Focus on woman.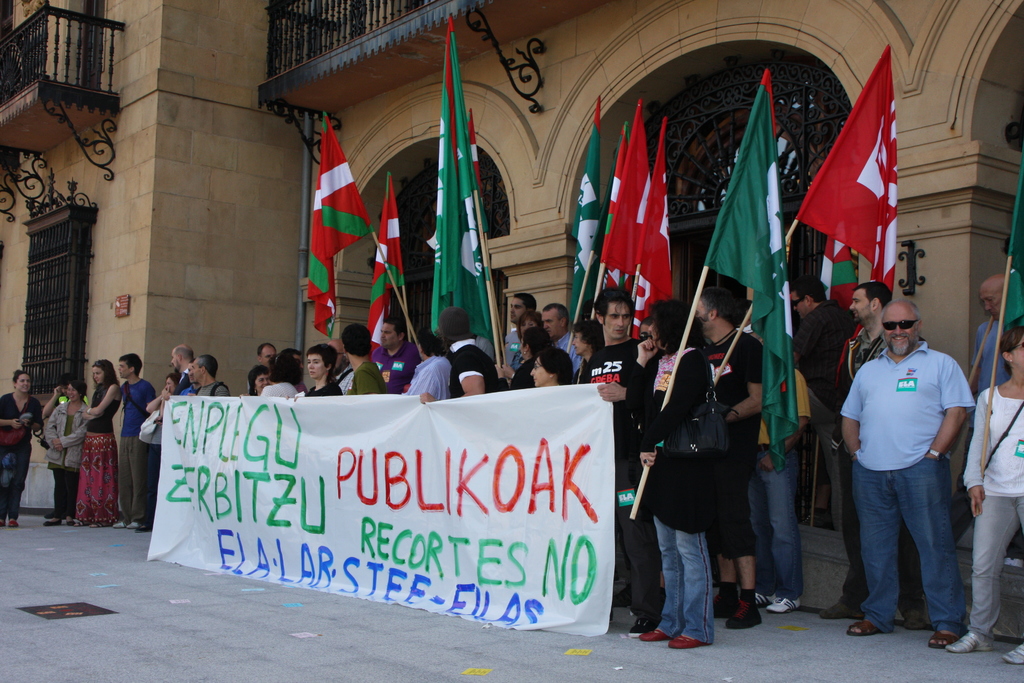
Focused at box(68, 356, 125, 525).
